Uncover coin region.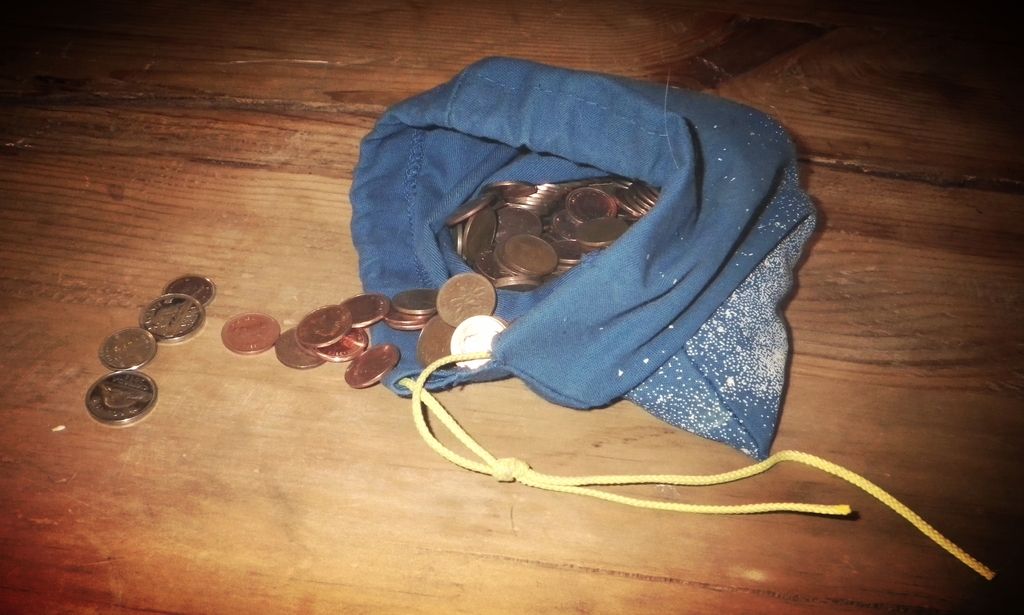
Uncovered: bbox=(447, 310, 513, 372).
